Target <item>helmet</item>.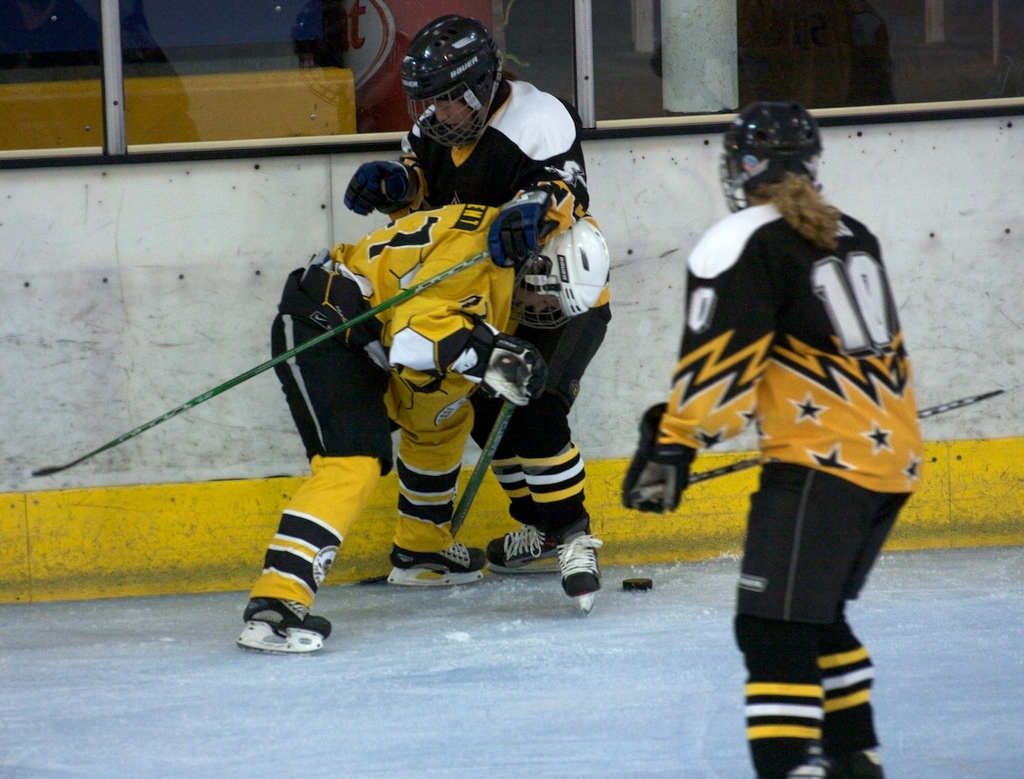
Target region: pyautogui.locateOnScreen(520, 213, 609, 329).
